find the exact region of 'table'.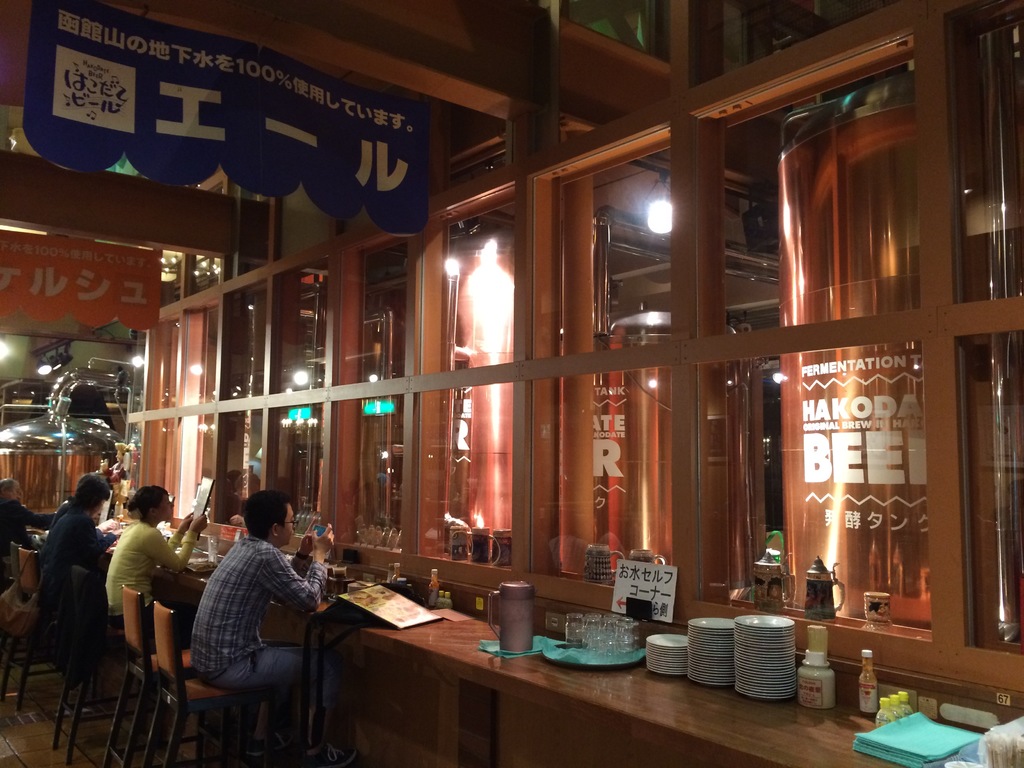
Exact region: pyautogui.locateOnScreen(297, 585, 424, 767).
